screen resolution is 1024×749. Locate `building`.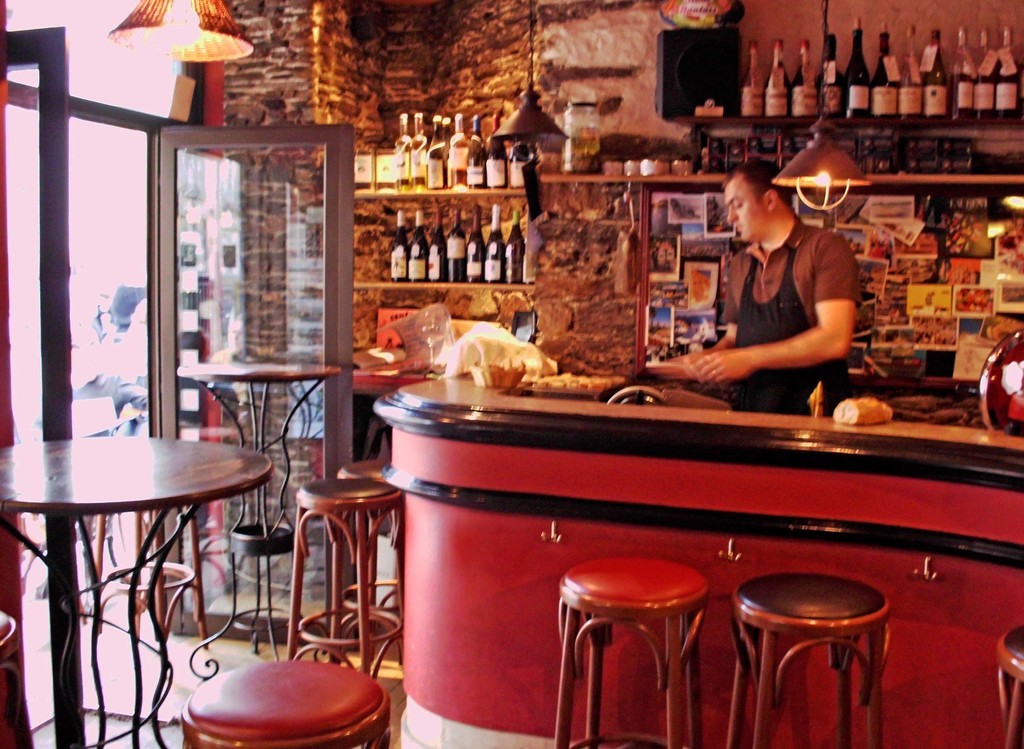
locate(0, 0, 1023, 748).
